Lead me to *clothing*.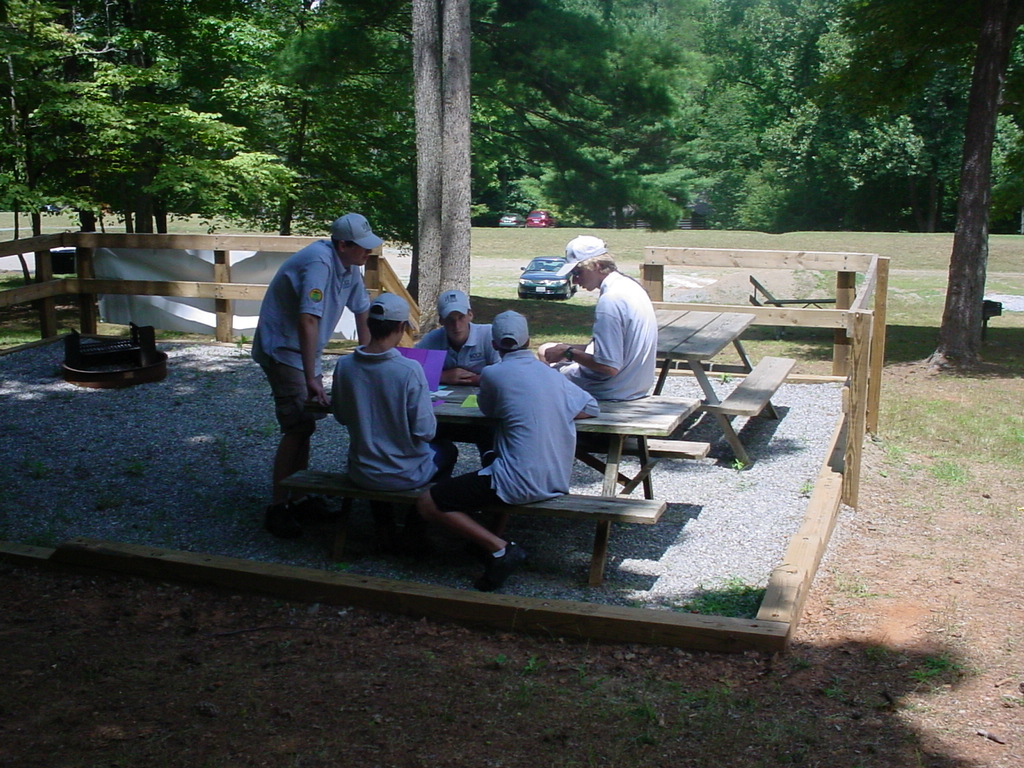
Lead to <box>416,319,506,465</box>.
